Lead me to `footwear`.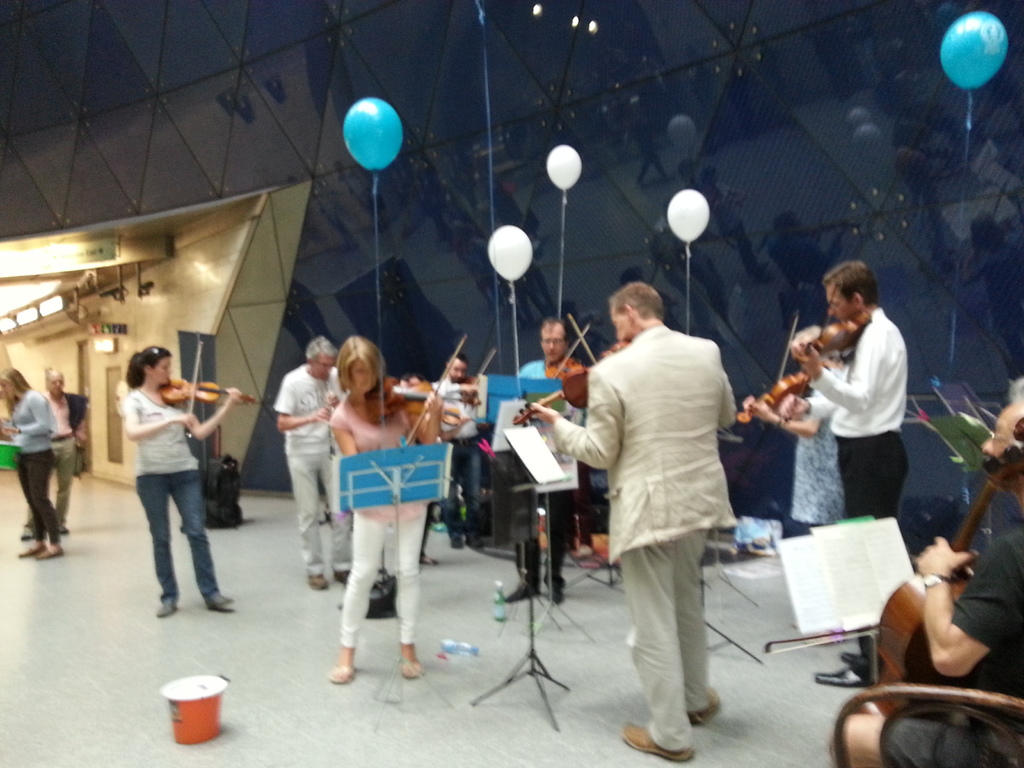
Lead to 58,522,68,536.
